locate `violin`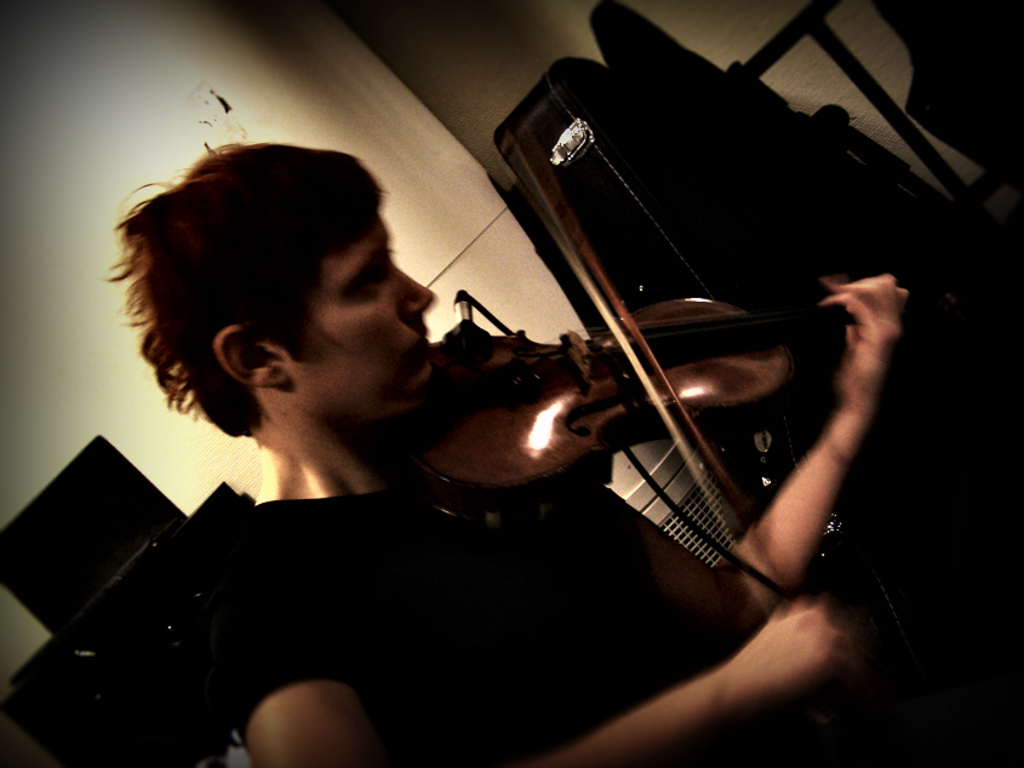
[x1=377, y1=162, x2=921, y2=551]
